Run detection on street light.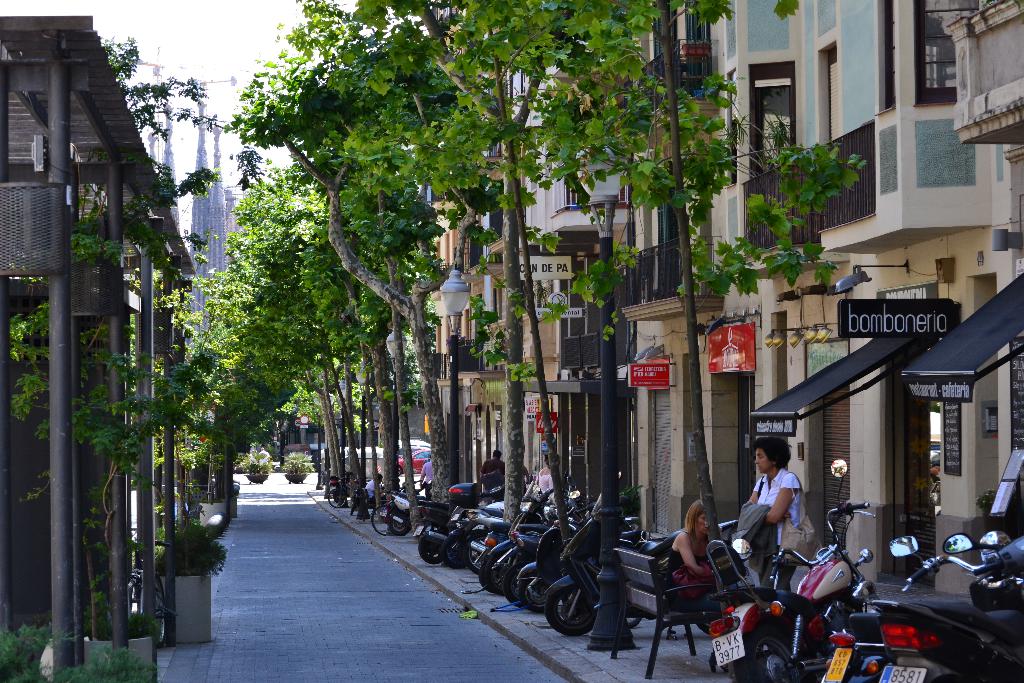
Result: crop(354, 357, 375, 493).
